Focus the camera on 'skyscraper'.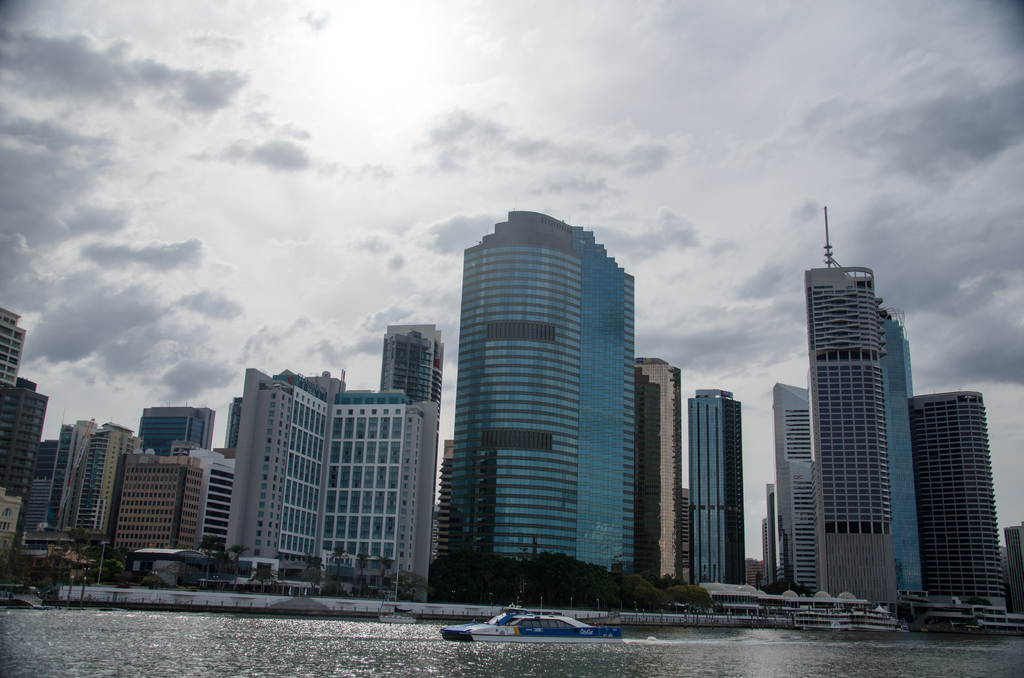
Focus region: detection(220, 367, 436, 595).
